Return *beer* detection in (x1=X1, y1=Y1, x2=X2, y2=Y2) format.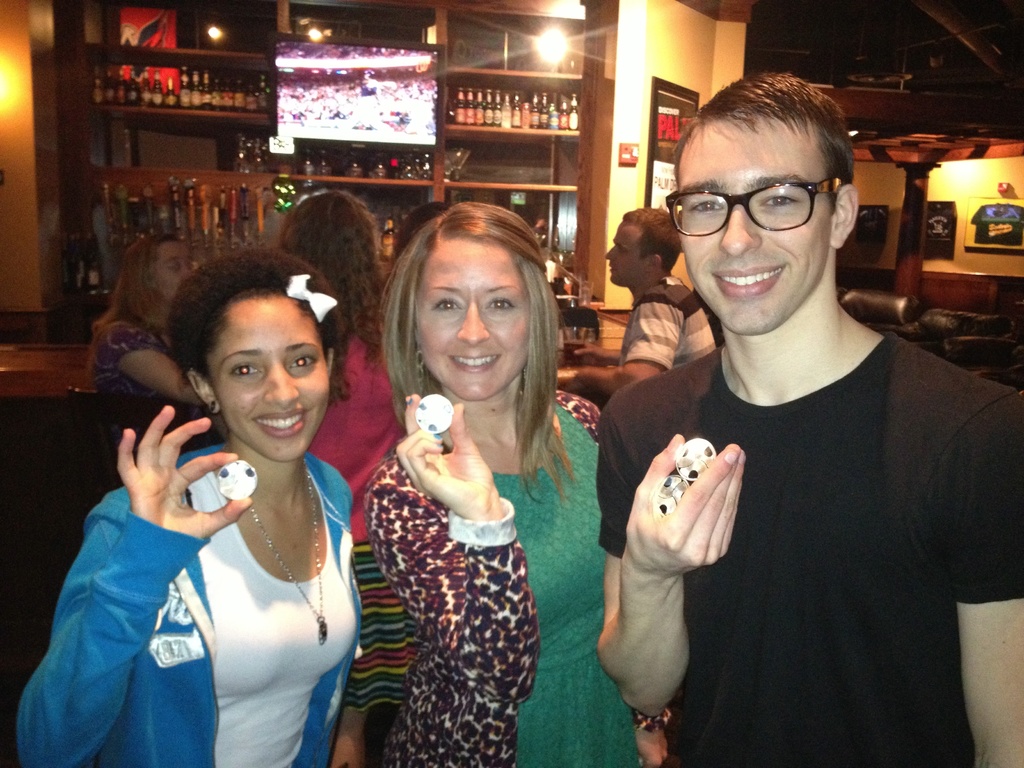
(x1=161, y1=81, x2=175, y2=104).
